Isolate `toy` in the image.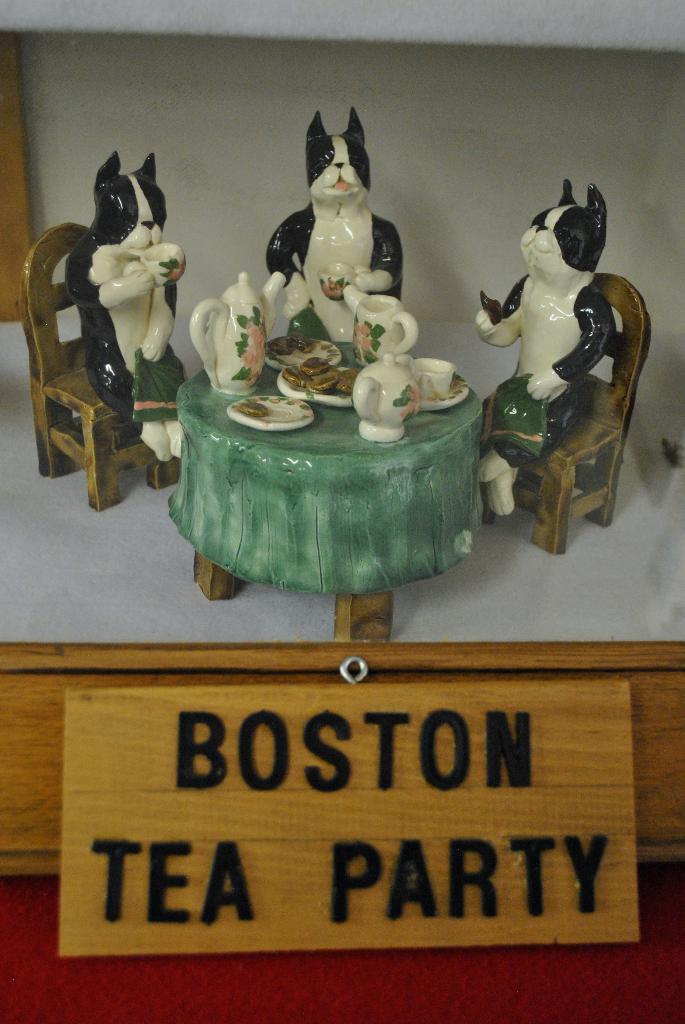
Isolated region: <box>360,364,421,451</box>.
